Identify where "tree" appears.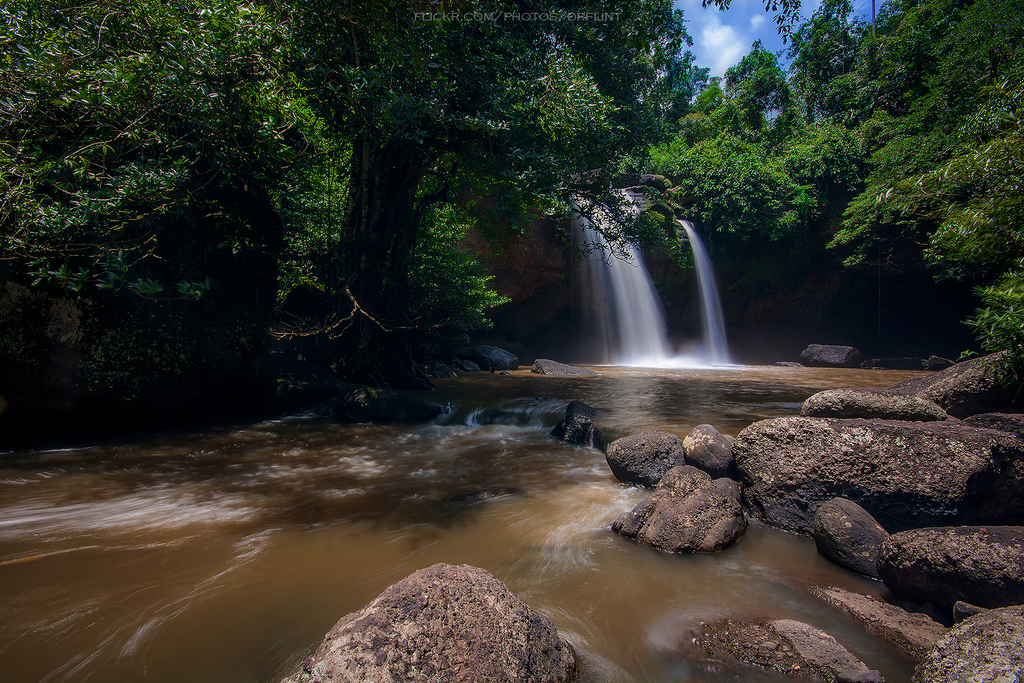
Appears at left=771, top=31, right=1004, bottom=370.
